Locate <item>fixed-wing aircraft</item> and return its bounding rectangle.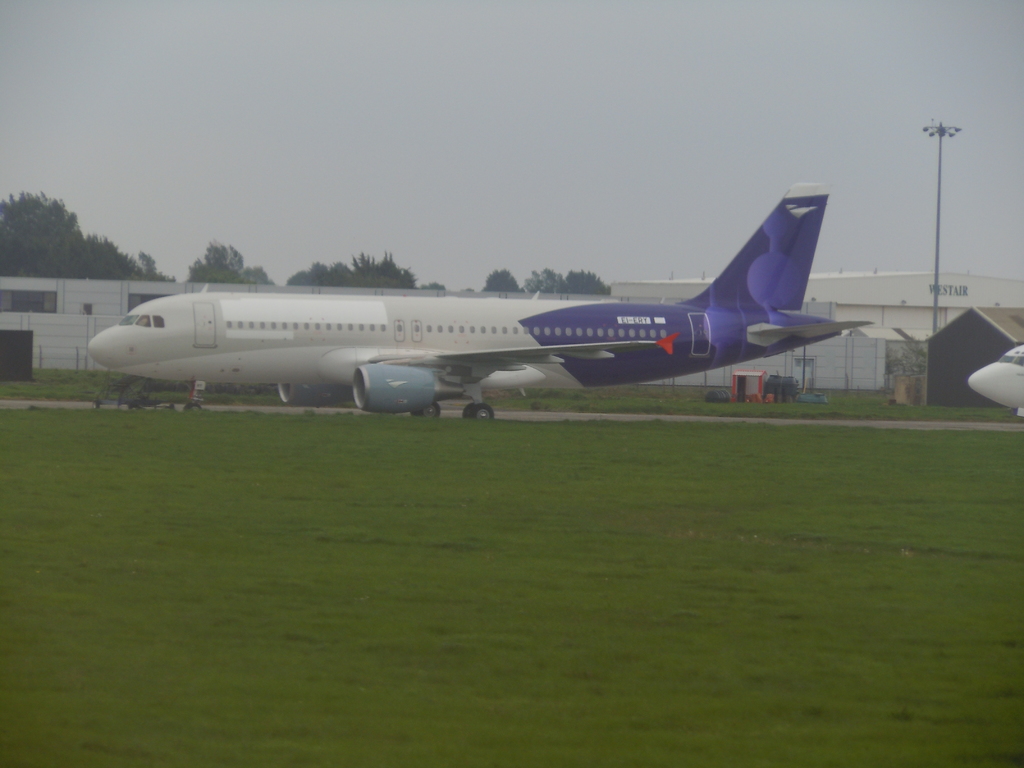
{"x1": 86, "y1": 177, "x2": 856, "y2": 423}.
